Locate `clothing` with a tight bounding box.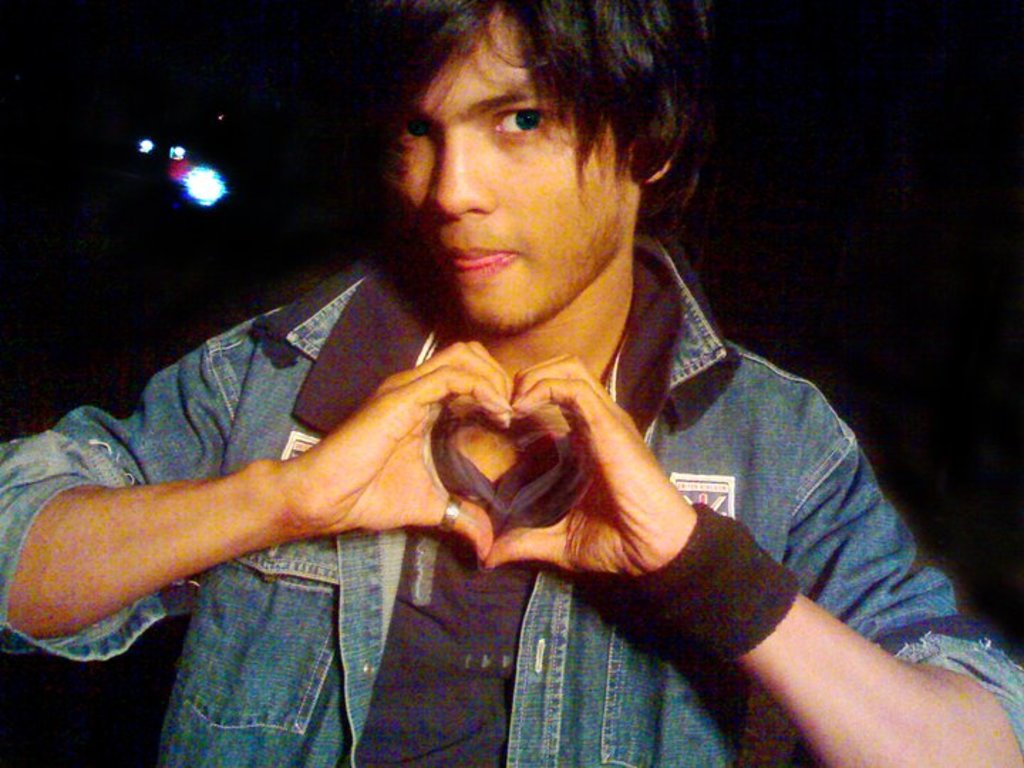
box=[0, 223, 1023, 767].
